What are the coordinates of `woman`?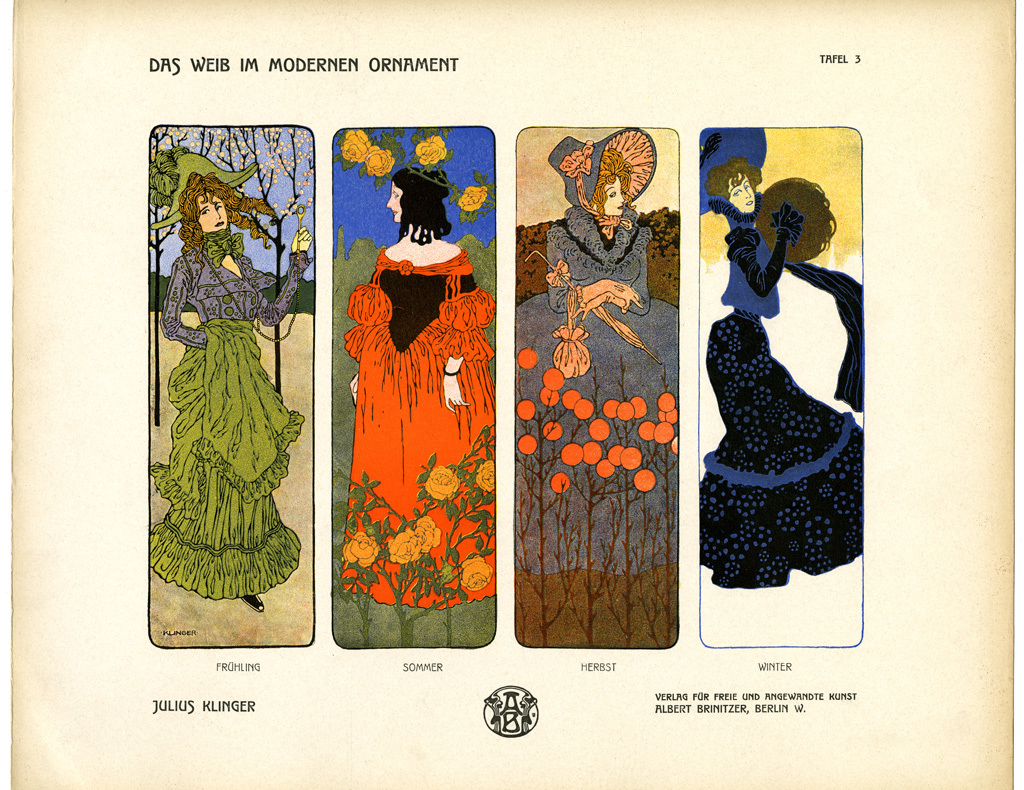
region(340, 116, 499, 635).
